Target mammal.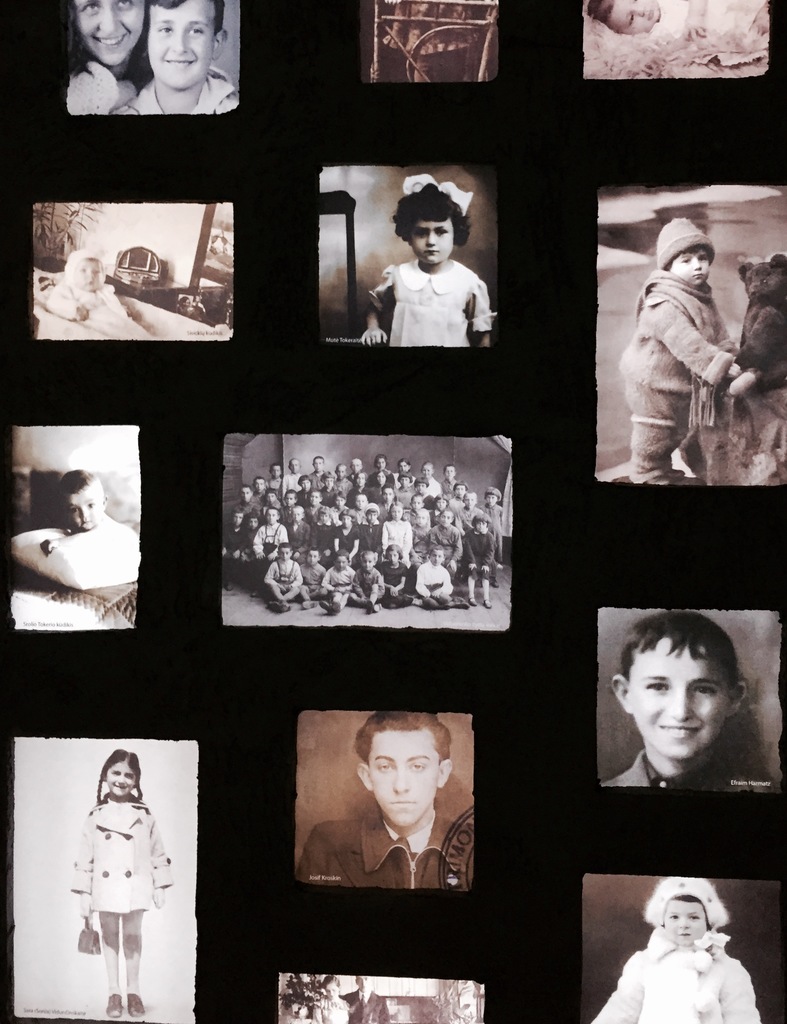
Target region: [x1=394, y1=470, x2=414, y2=502].
